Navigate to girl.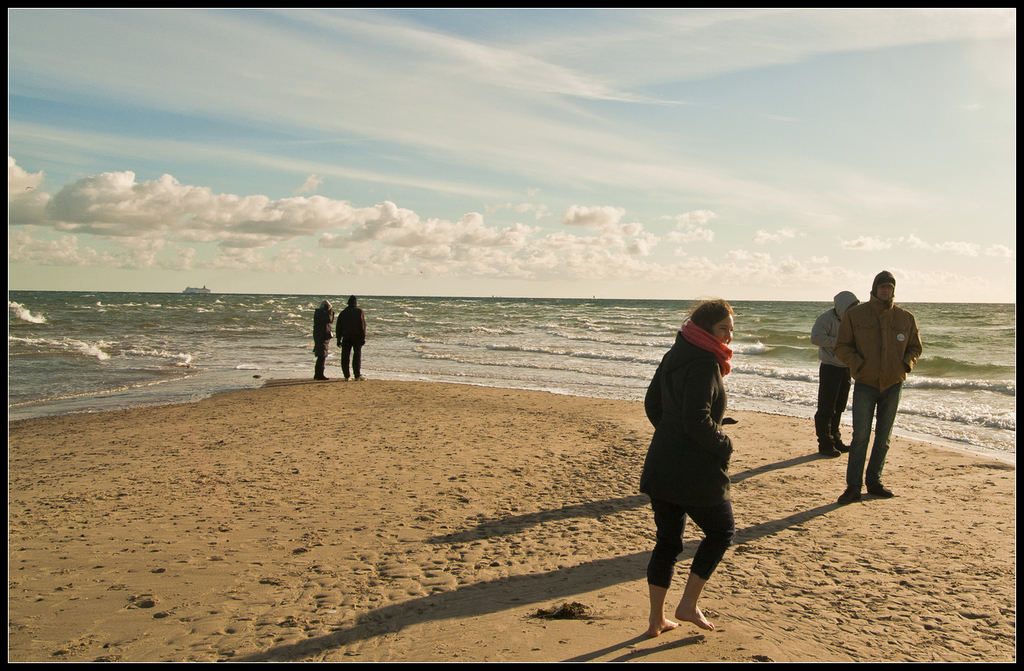
Navigation target: 635,293,736,640.
